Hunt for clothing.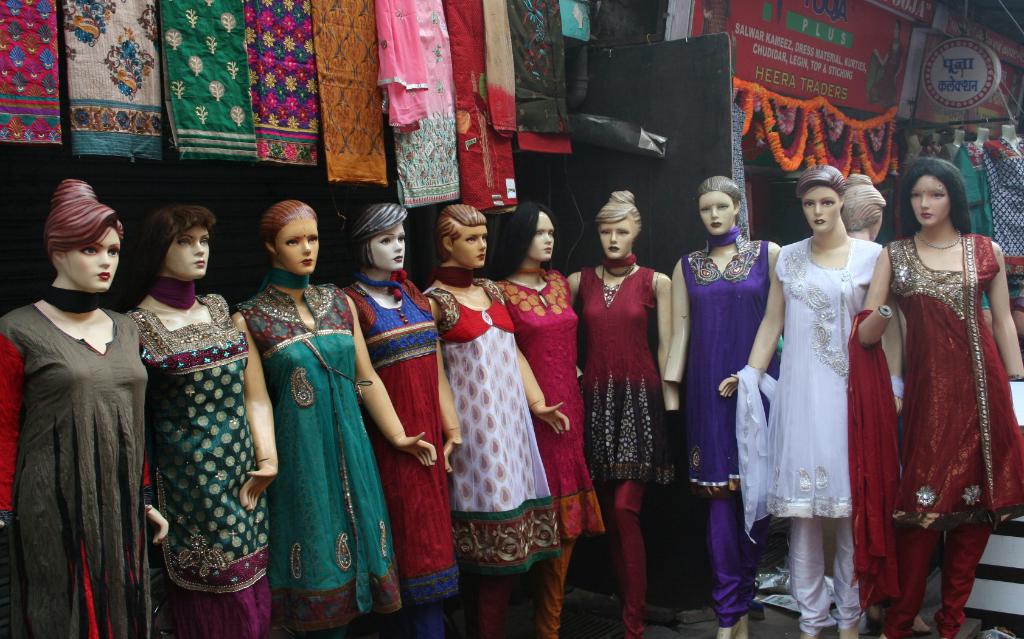
Hunted down at [x1=0, y1=0, x2=70, y2=153].
